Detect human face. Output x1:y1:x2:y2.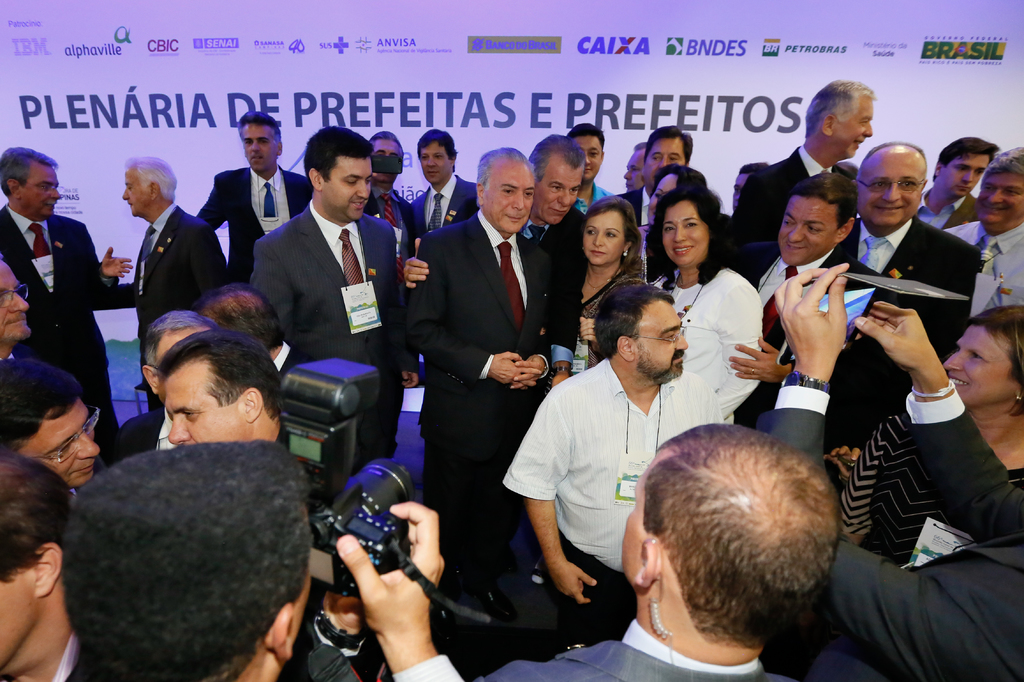
22:160:64:218.
